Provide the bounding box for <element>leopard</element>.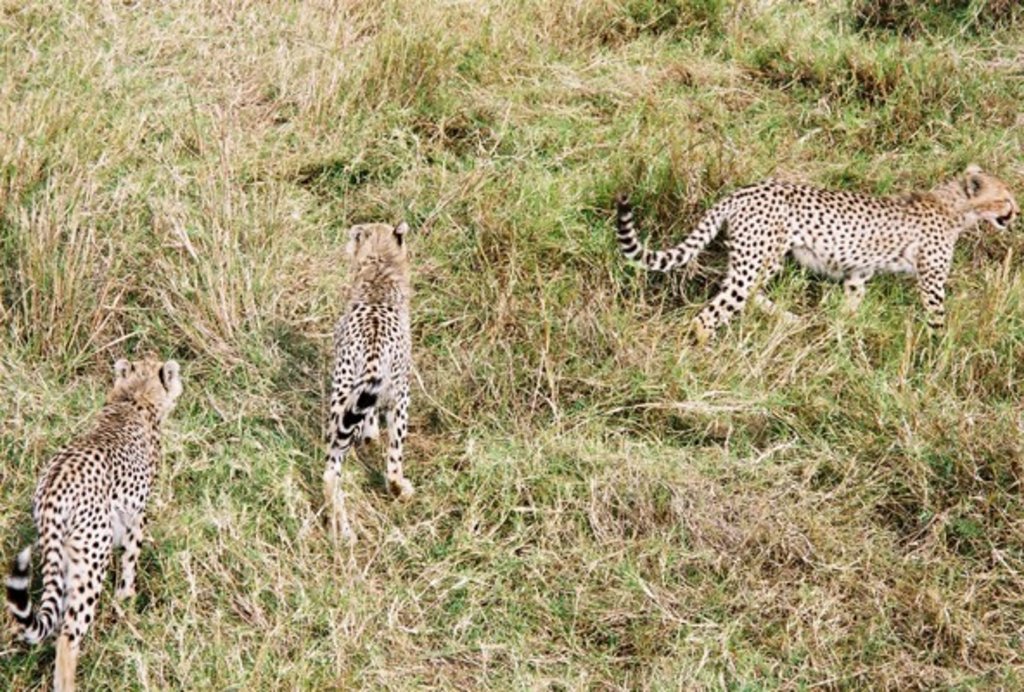
<bbox>609, 163, 1022, 356</bbox>.
